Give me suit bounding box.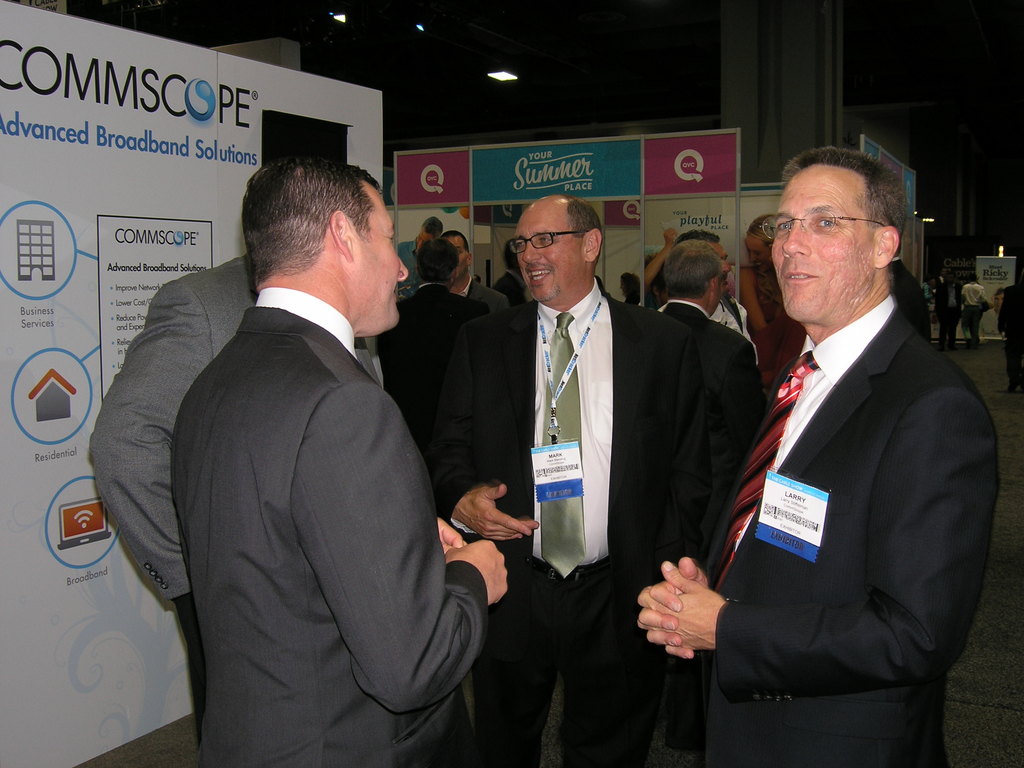
662,302,769,445.
